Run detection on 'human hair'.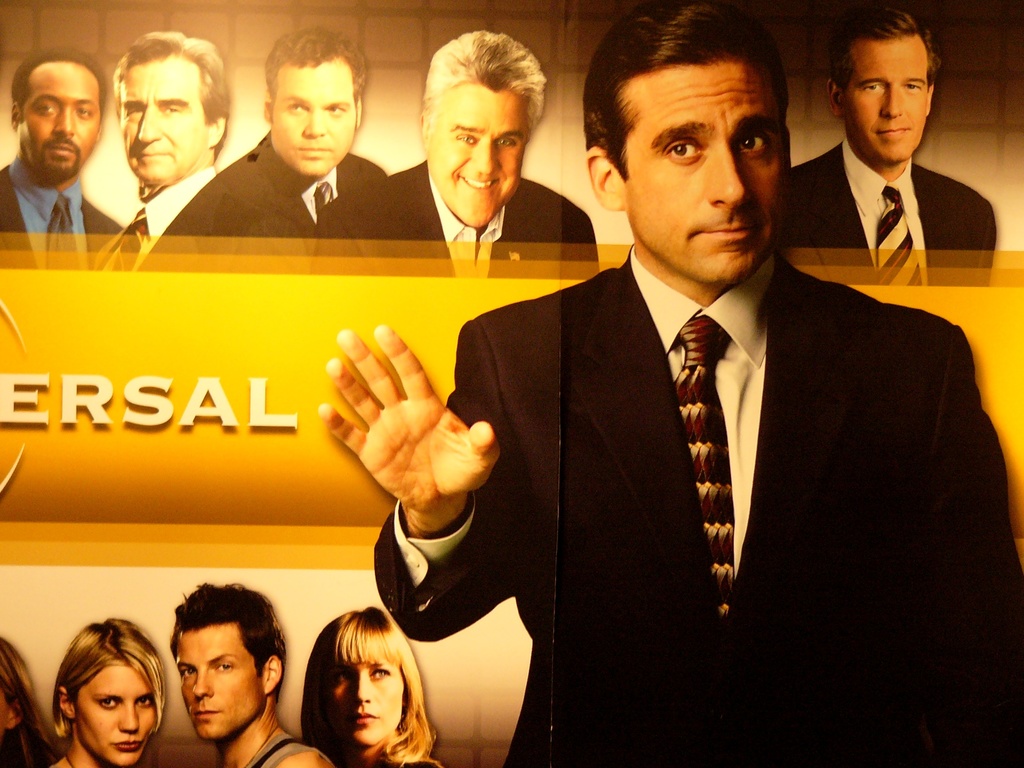
Result: bbox=(0, 635, 60, 767).
